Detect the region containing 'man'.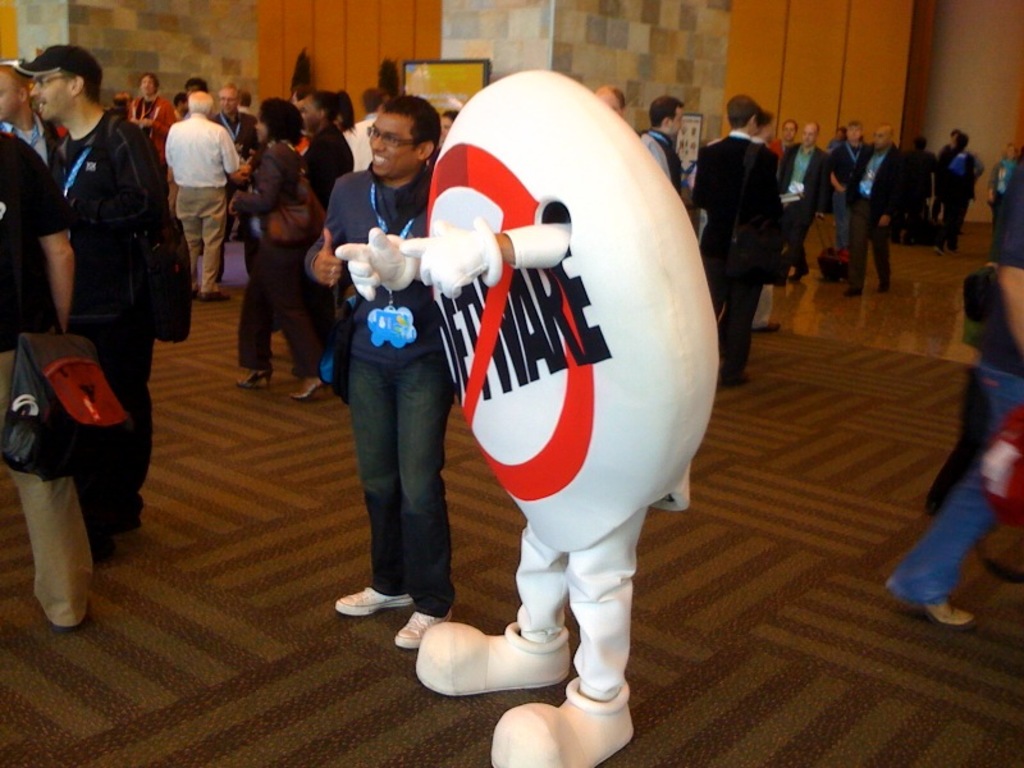
{"x1": 769, "y1": 124, "x2": 829, "y2": 278}.
